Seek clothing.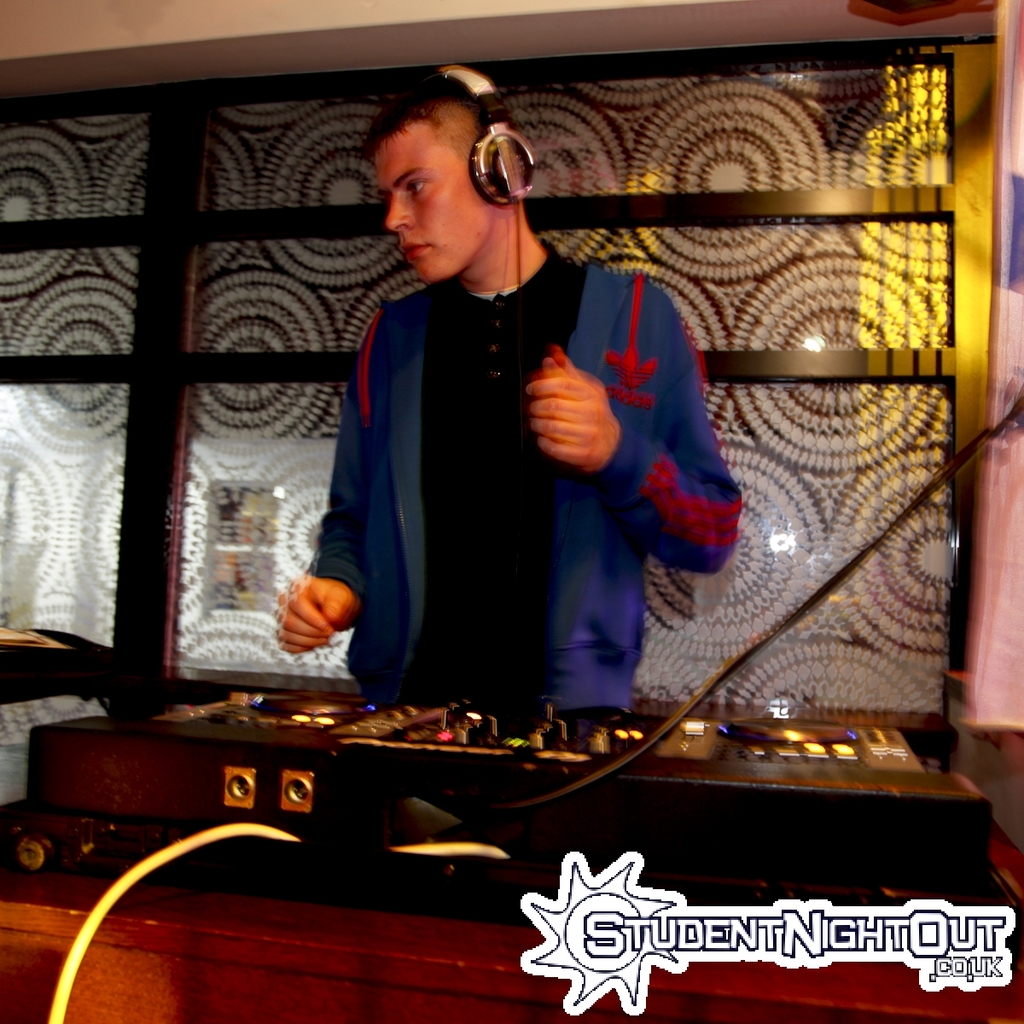
bbox=[298, 235, 746, 722].
